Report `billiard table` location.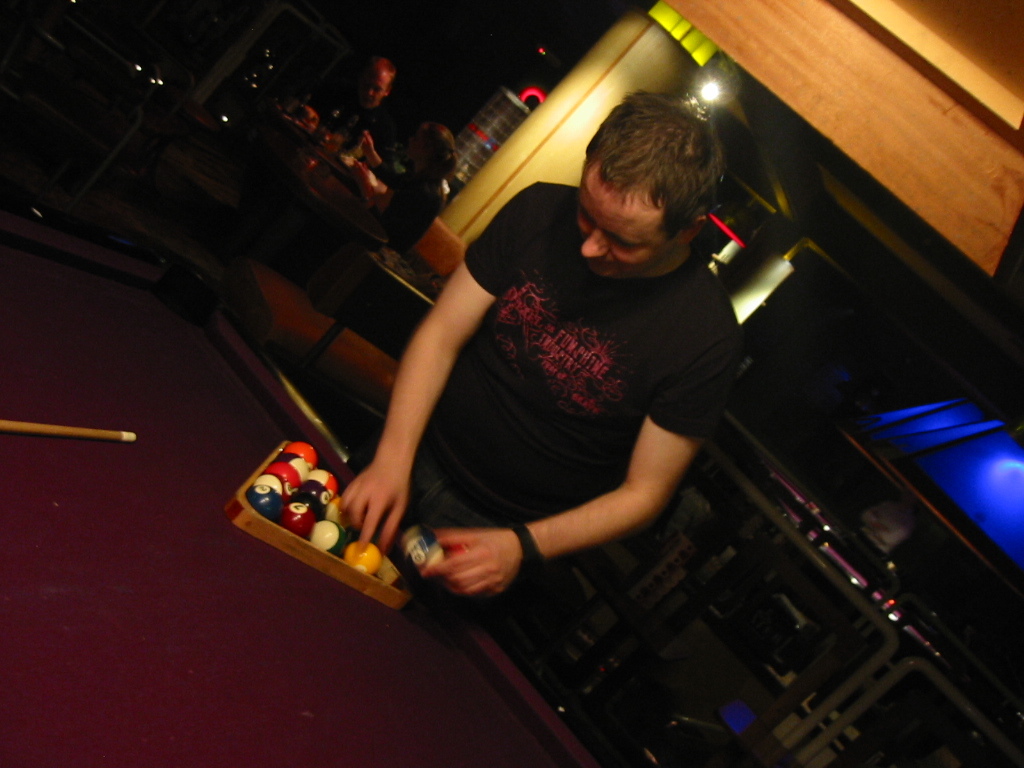
Report: (x1=0, y1=195, x2=603, y2=767).
